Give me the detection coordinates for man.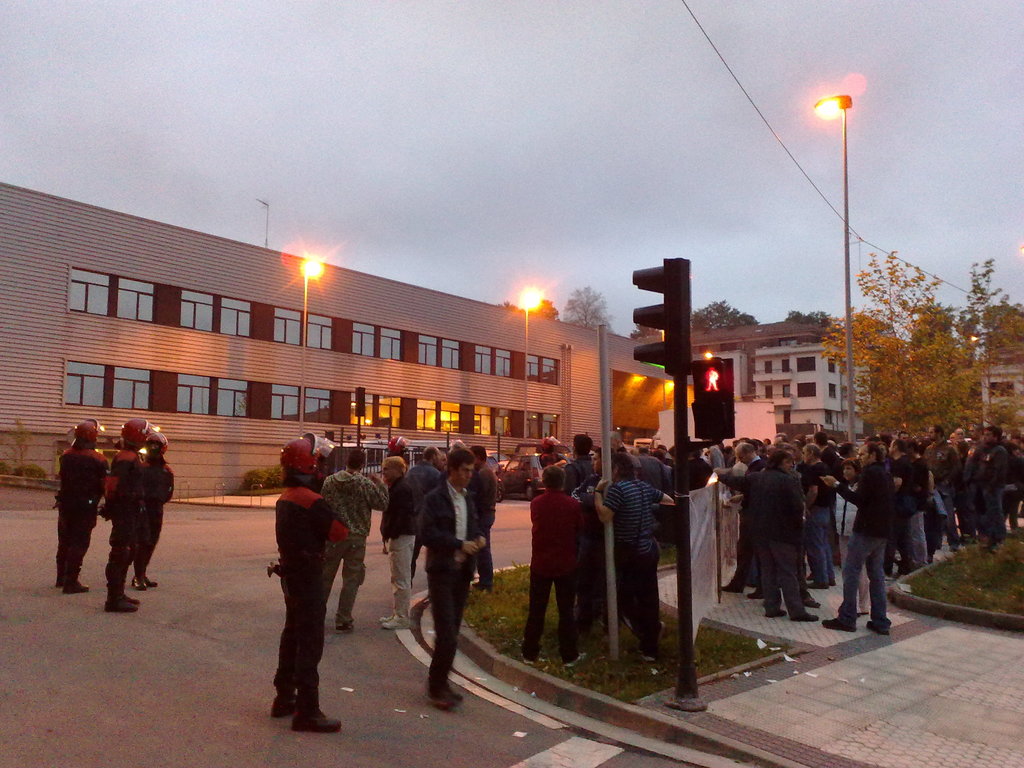
bbox(521, 464, 586, 668).
